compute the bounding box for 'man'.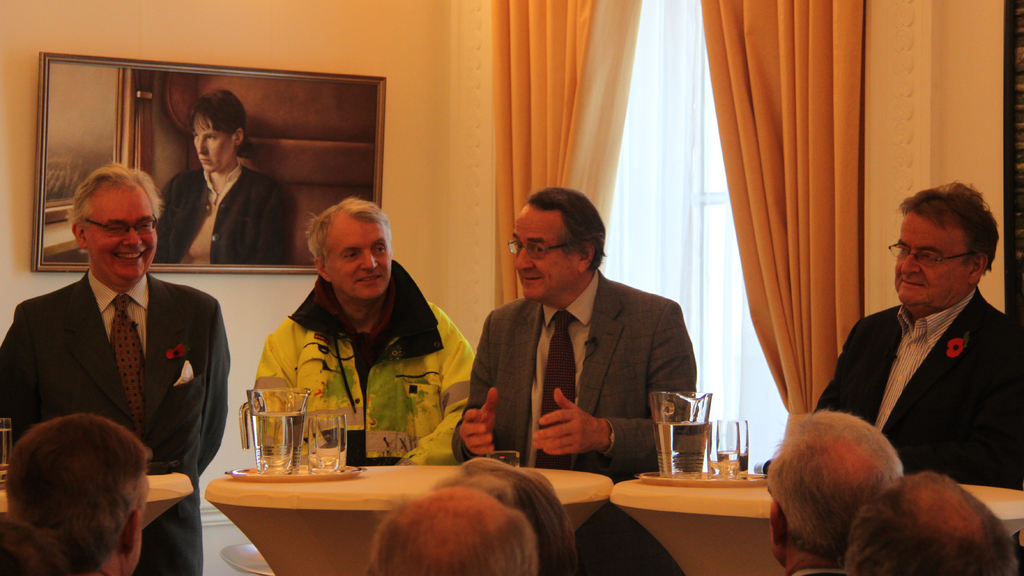
816,175,1023,493.
